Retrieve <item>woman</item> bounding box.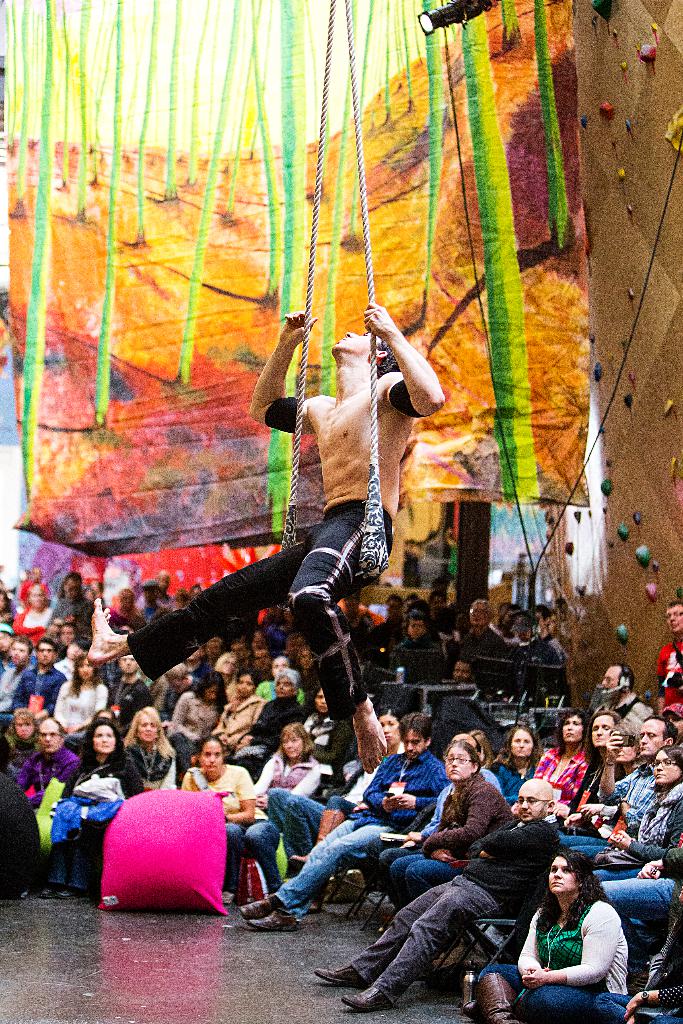
Bounding box: [left=519, top=842, right=648, bottom=1020].
